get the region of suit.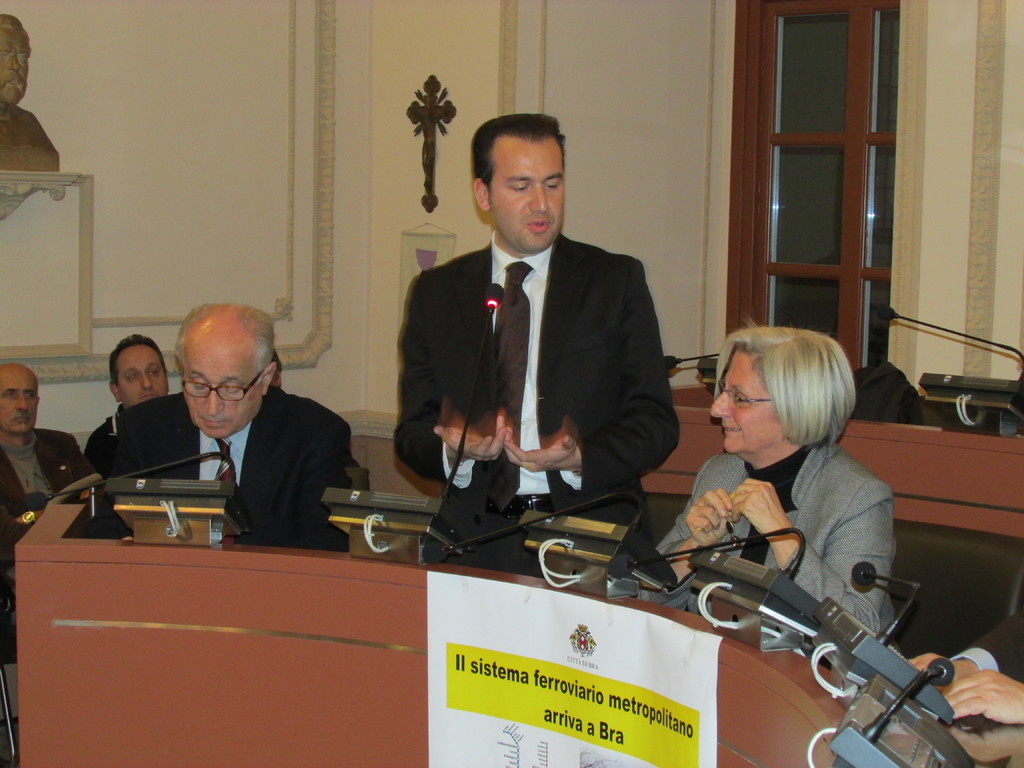
select_region(449, 178, 686, 534).
